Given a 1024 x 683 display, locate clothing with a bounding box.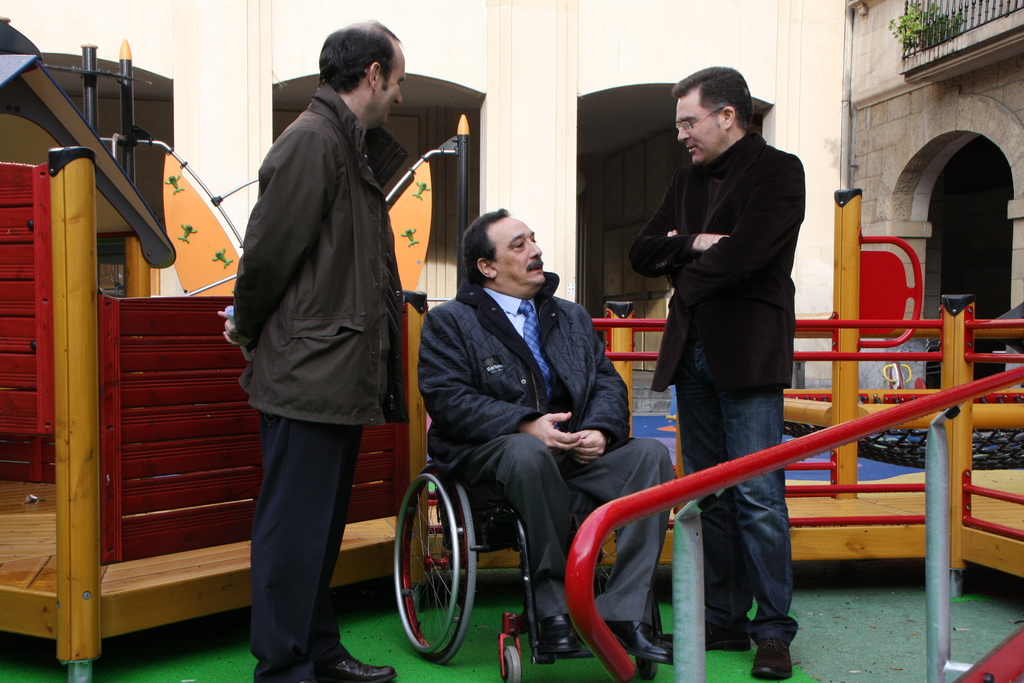
Located: 225:79:404:682.
